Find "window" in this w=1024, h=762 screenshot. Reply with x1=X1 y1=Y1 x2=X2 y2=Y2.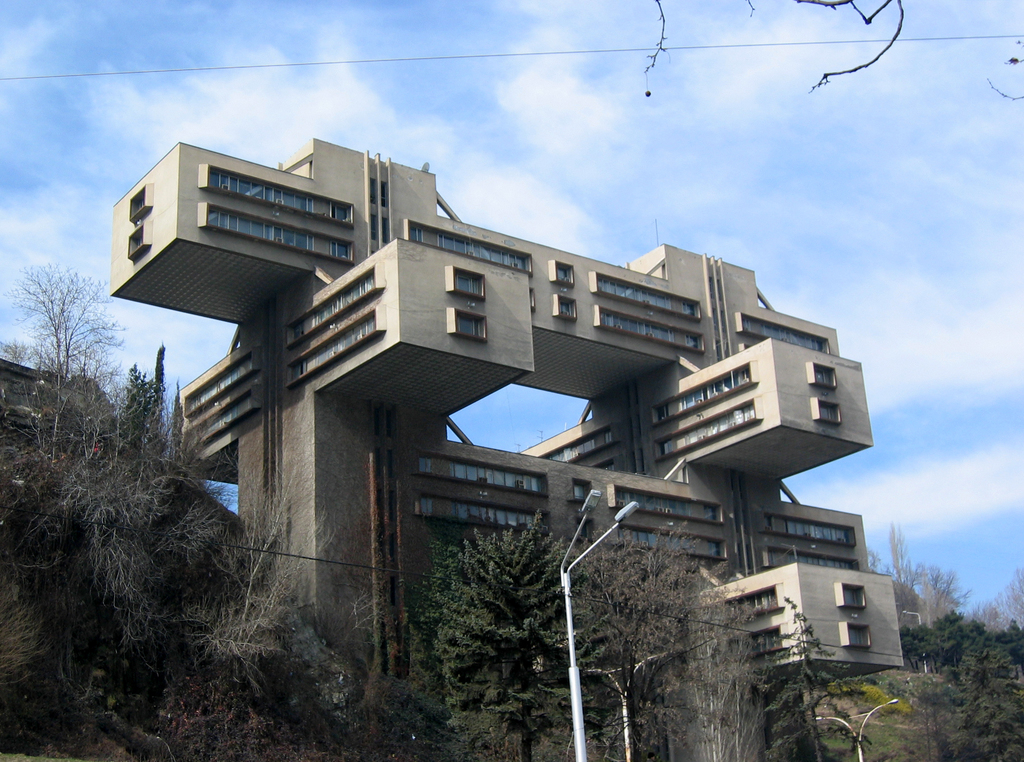
x1=836 y1=583 x2=867 y2=608.
